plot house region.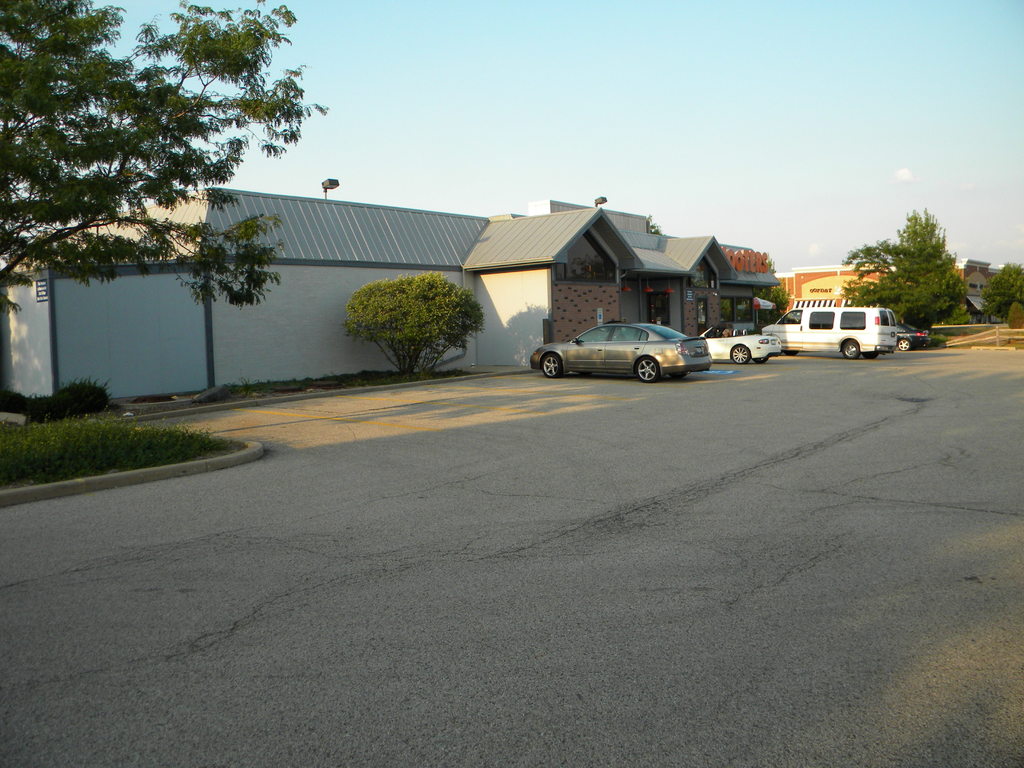
Plotted at [0,185,783,413].
